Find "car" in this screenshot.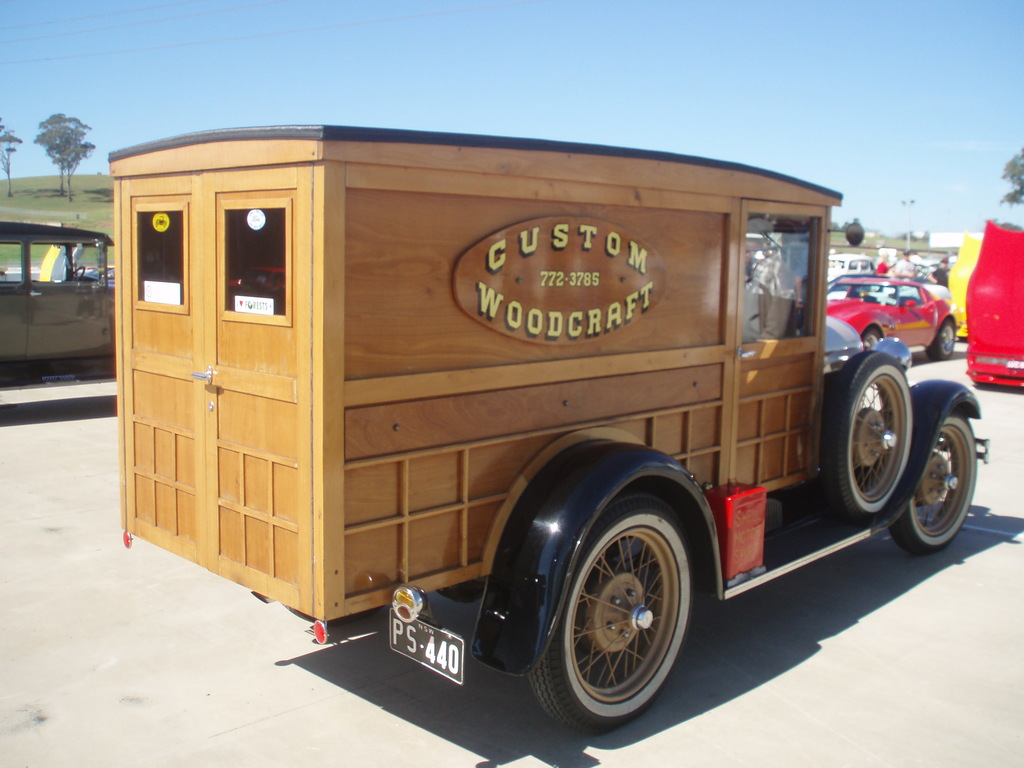
The bounding box for "car" is x1=0 y1=212 x2=104 y2=390.
